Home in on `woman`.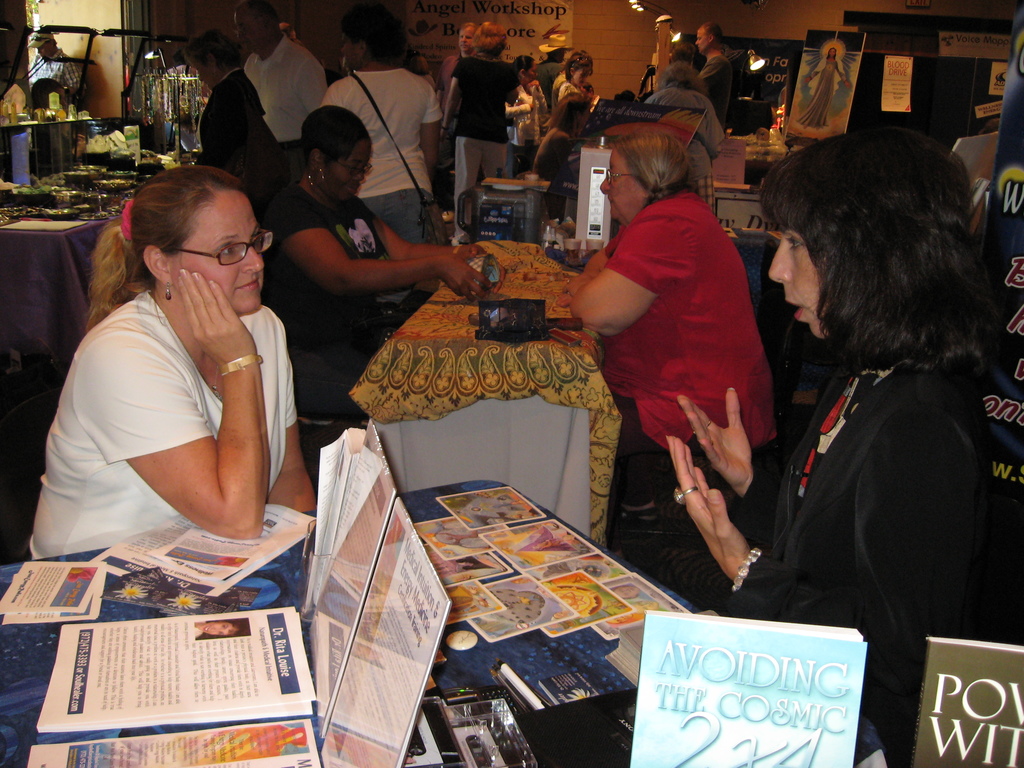
Homed in at 259/106/513/420.
